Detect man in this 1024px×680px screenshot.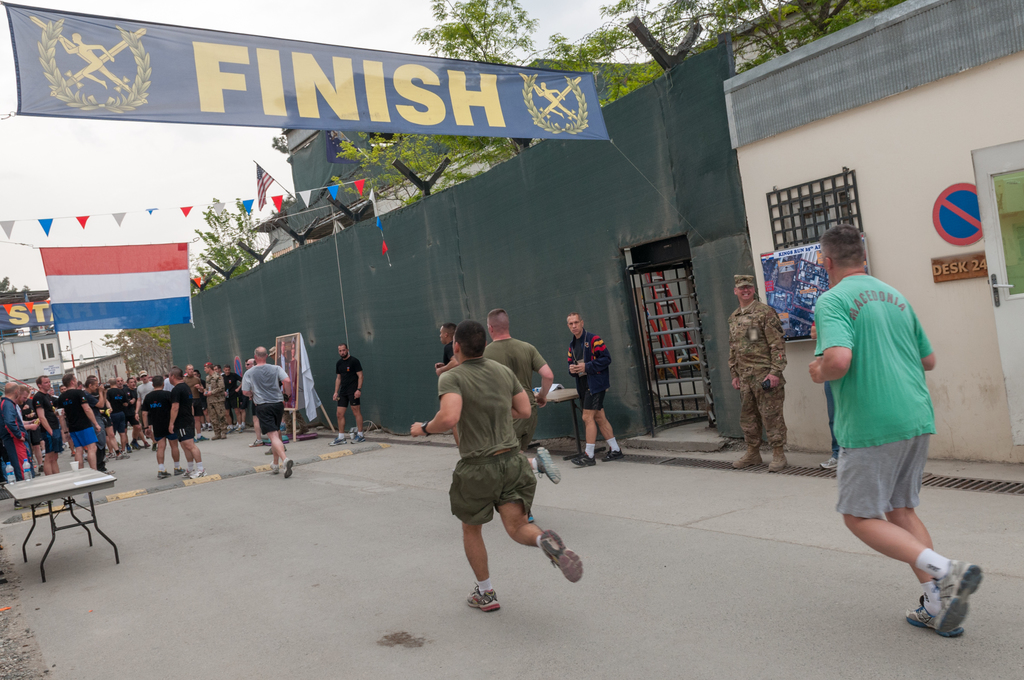
Detection: [142,375,187,474].
